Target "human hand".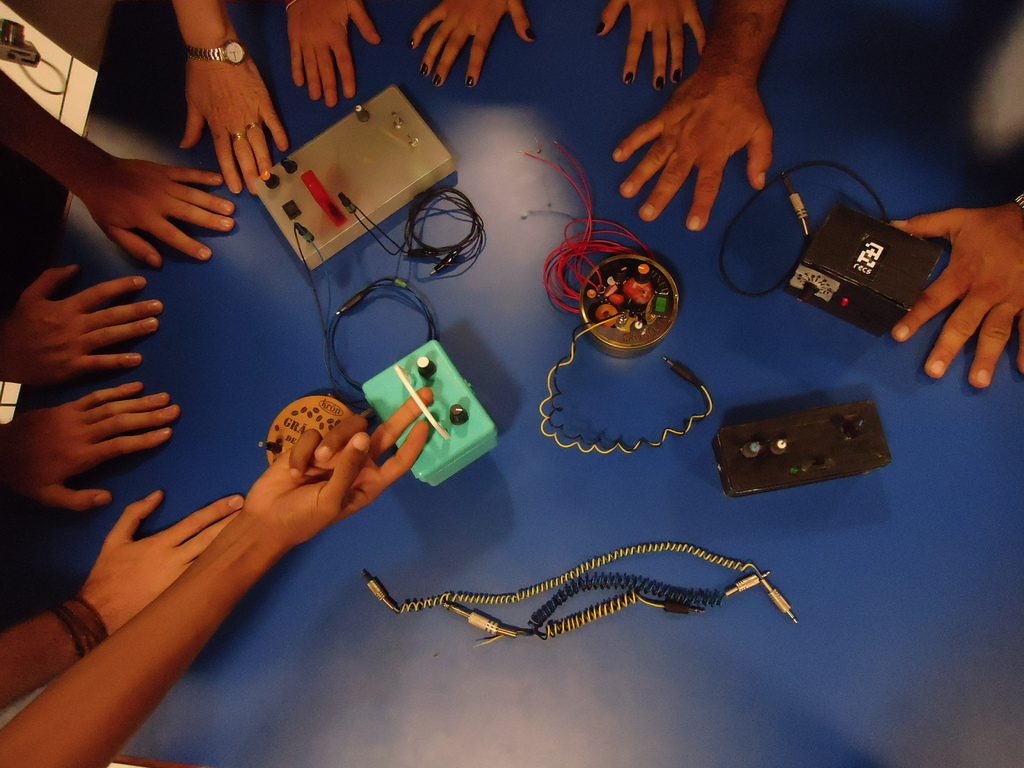
Target region: box(0, 379, 184, 512).
